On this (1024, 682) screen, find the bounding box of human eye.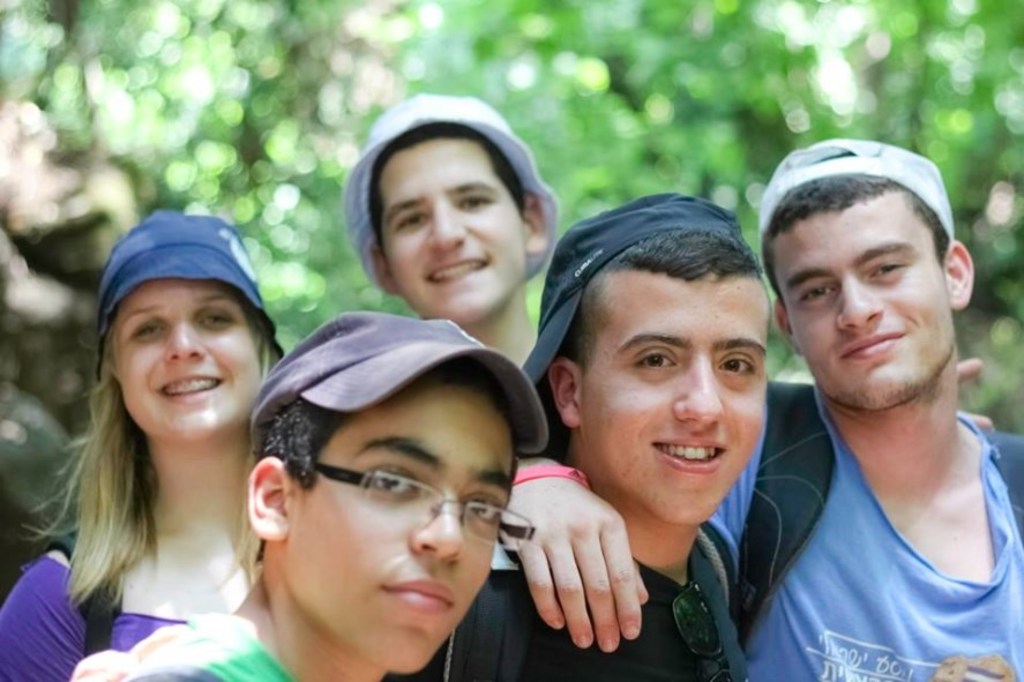
Bounding box: Rect(395, 212, 428, 234).
